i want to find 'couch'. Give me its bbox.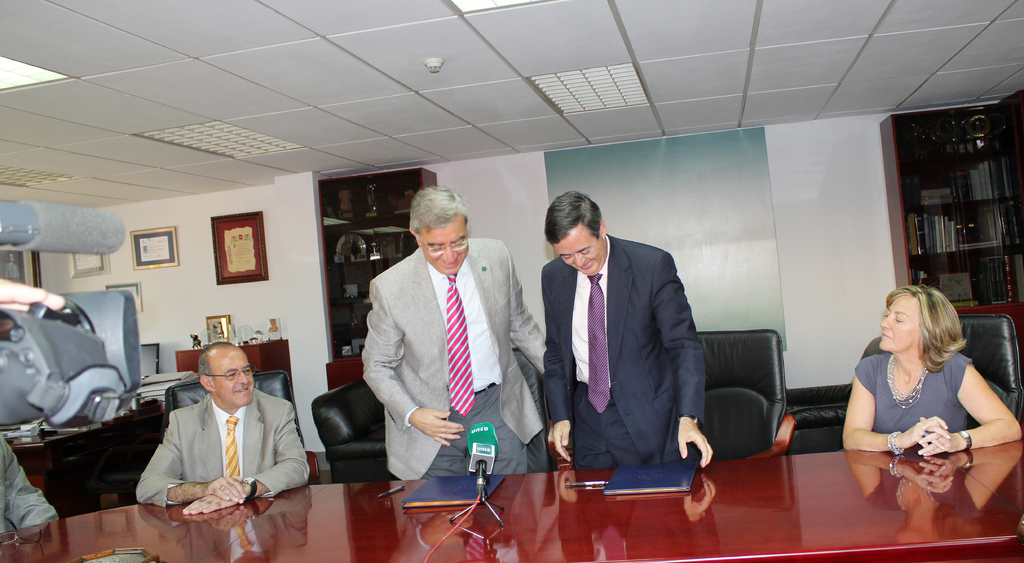
x1=701, y1=332, x2=783, y2=456.
